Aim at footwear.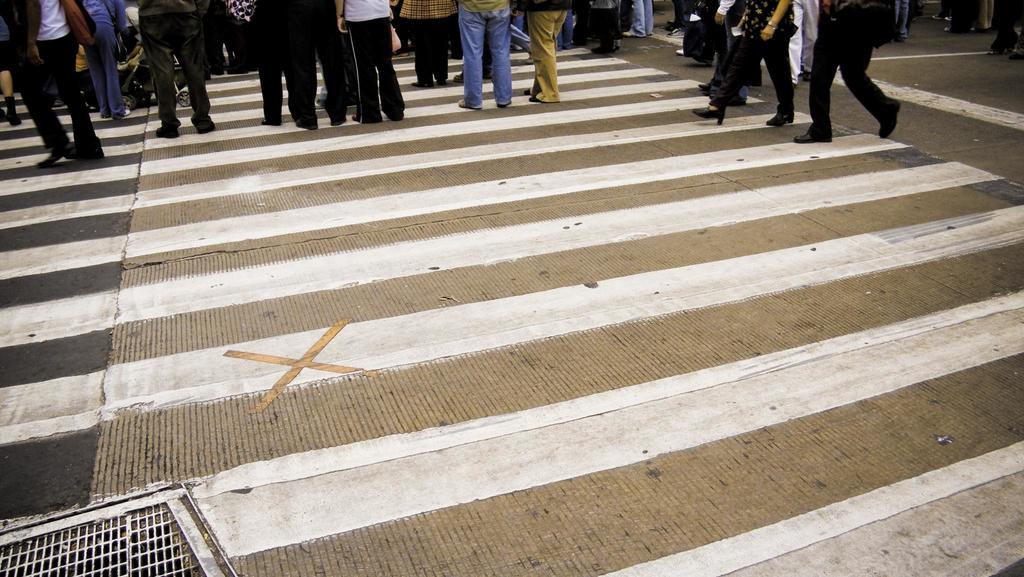
Aimed at region(122, 106, 134, 118).
